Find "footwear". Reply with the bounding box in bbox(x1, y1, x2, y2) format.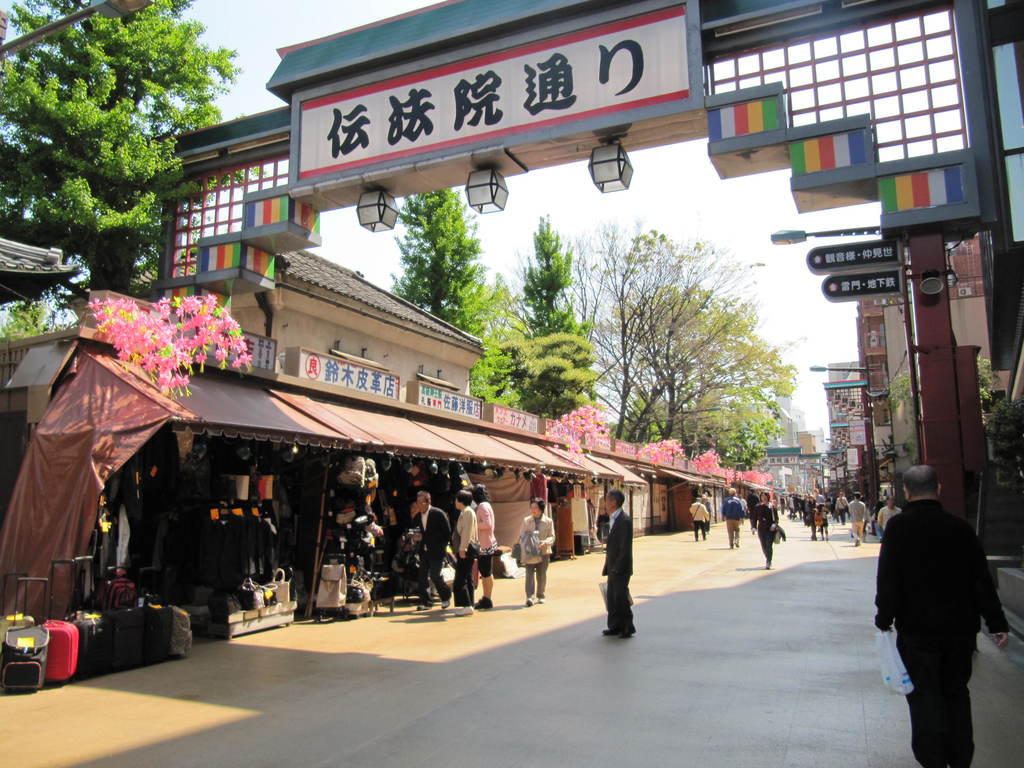
bbox(440, 593, 452, 610).
